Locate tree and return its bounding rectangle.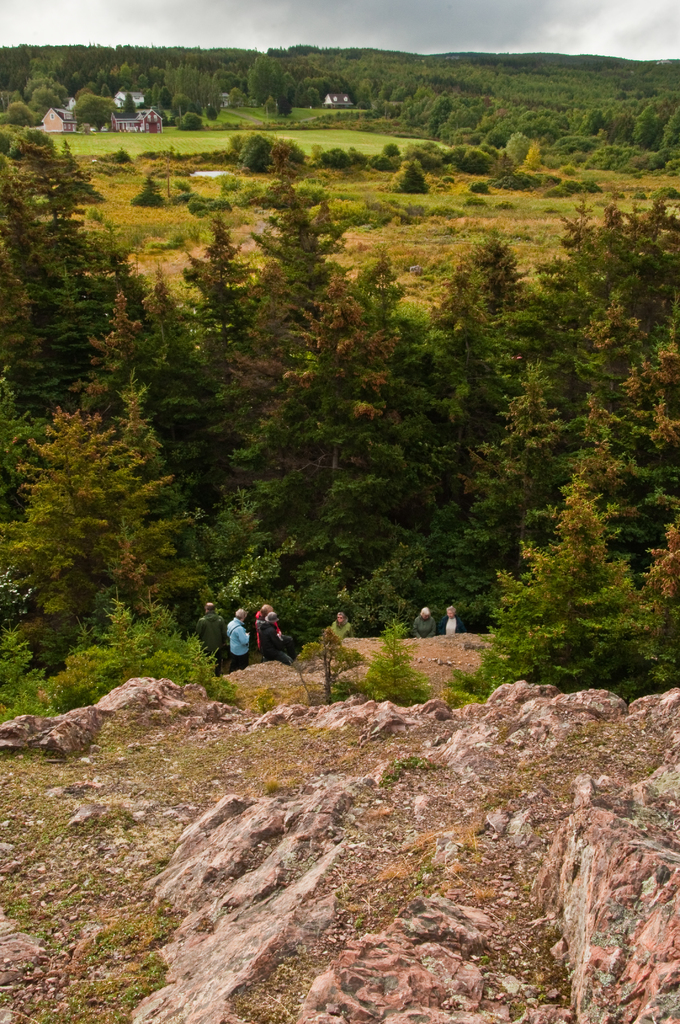
<region>24, 77, 73, 107</region>.
